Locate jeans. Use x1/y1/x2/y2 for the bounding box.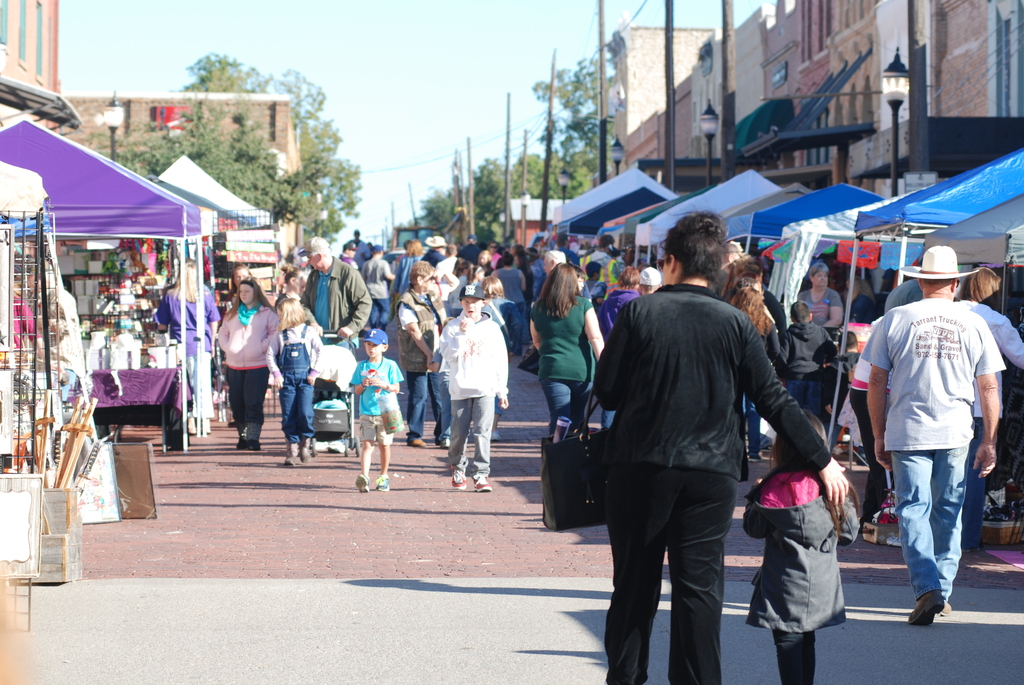
742/386/758/457.
